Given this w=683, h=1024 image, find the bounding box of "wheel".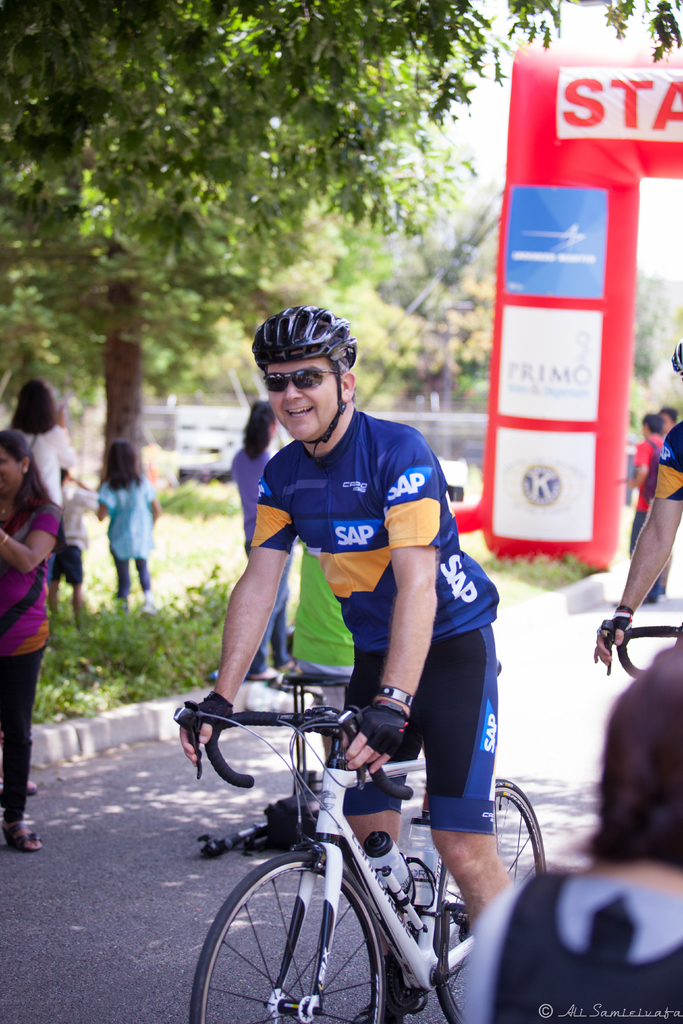
{"x1": 433, "y1": 772, "x2": 549, "y2": 1023}.
